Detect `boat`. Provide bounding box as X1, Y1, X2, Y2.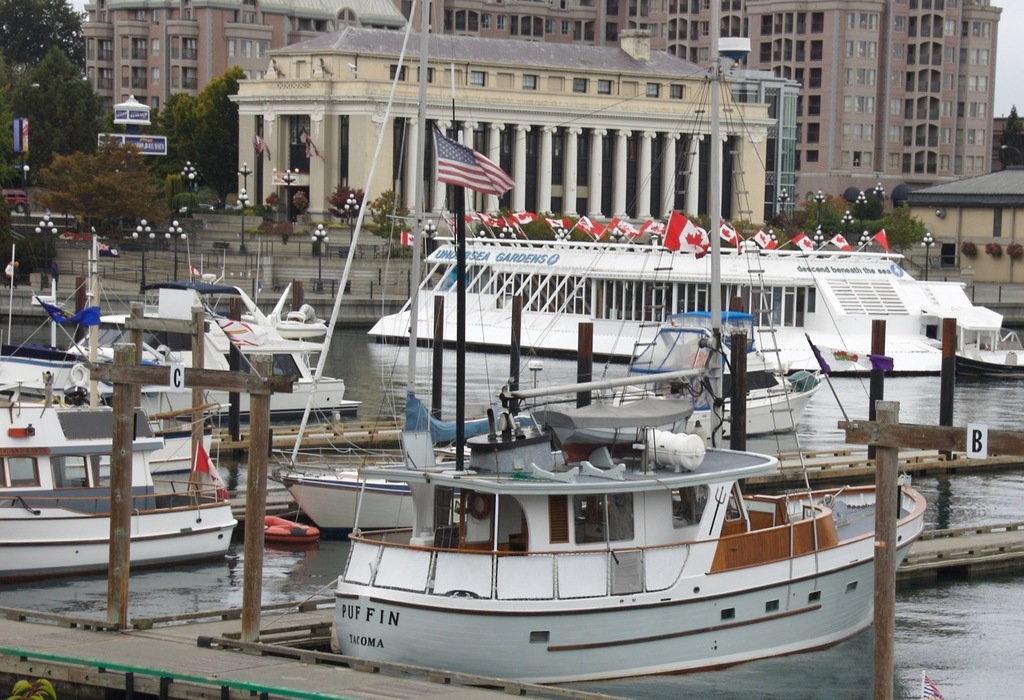
337, 61, 922, 682.
